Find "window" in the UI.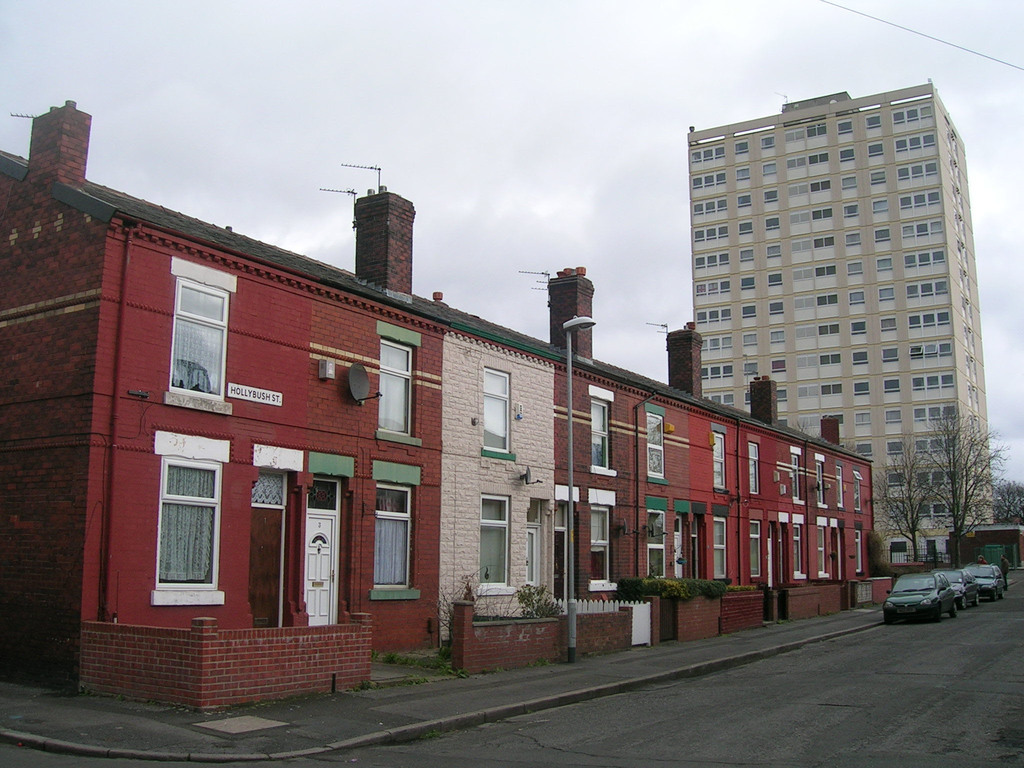
UI element at (735, 196, 751, 207).
